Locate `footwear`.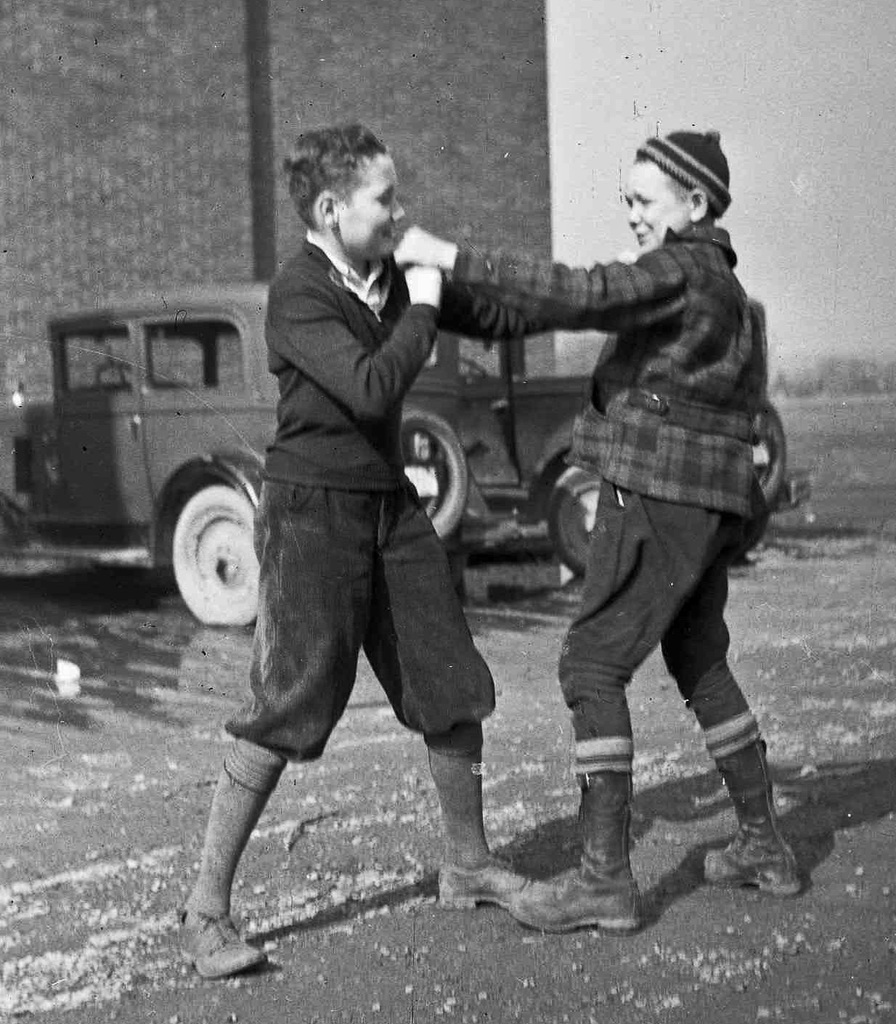
Bounding box: pyautogui.locateOnScreen(695, 744, 802, 895).
